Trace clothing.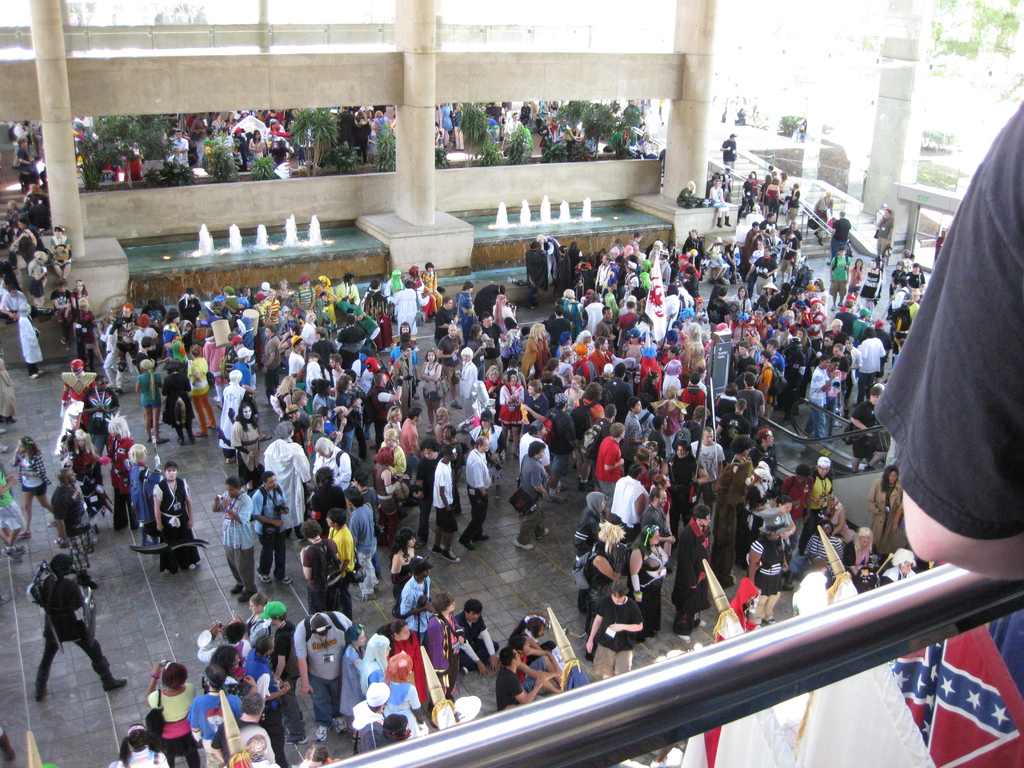
Traced to [x1=347, y1=497, x2=381, y2=569].
